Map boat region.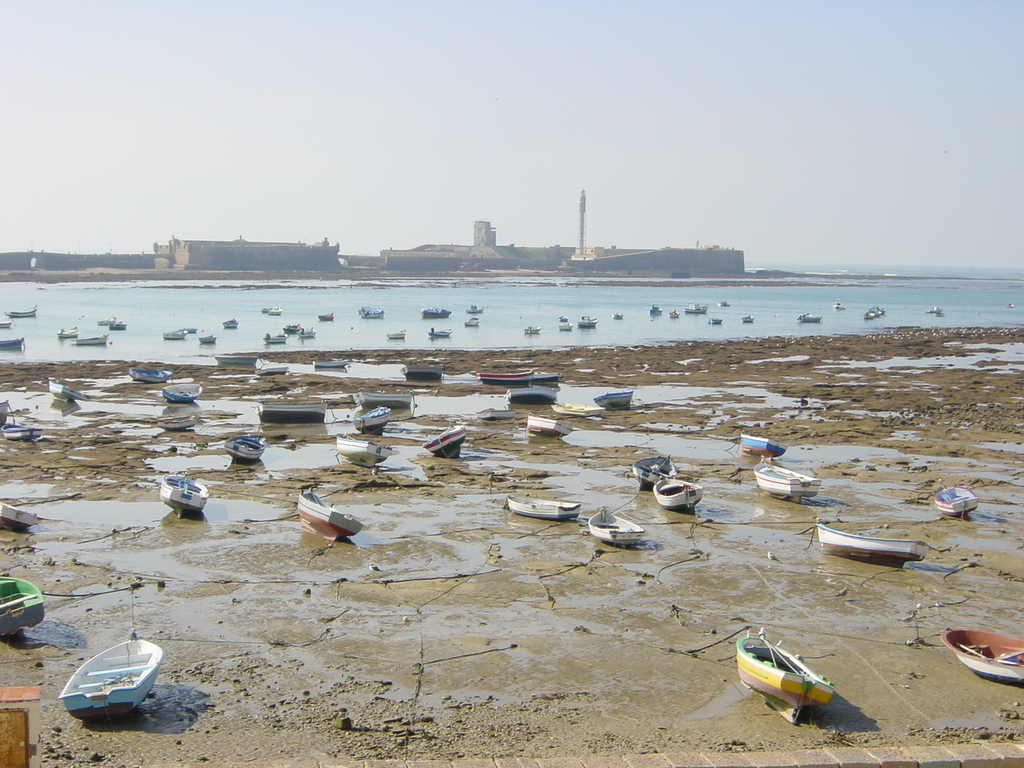
Mapped to detection(349, 402, 390, 434).
